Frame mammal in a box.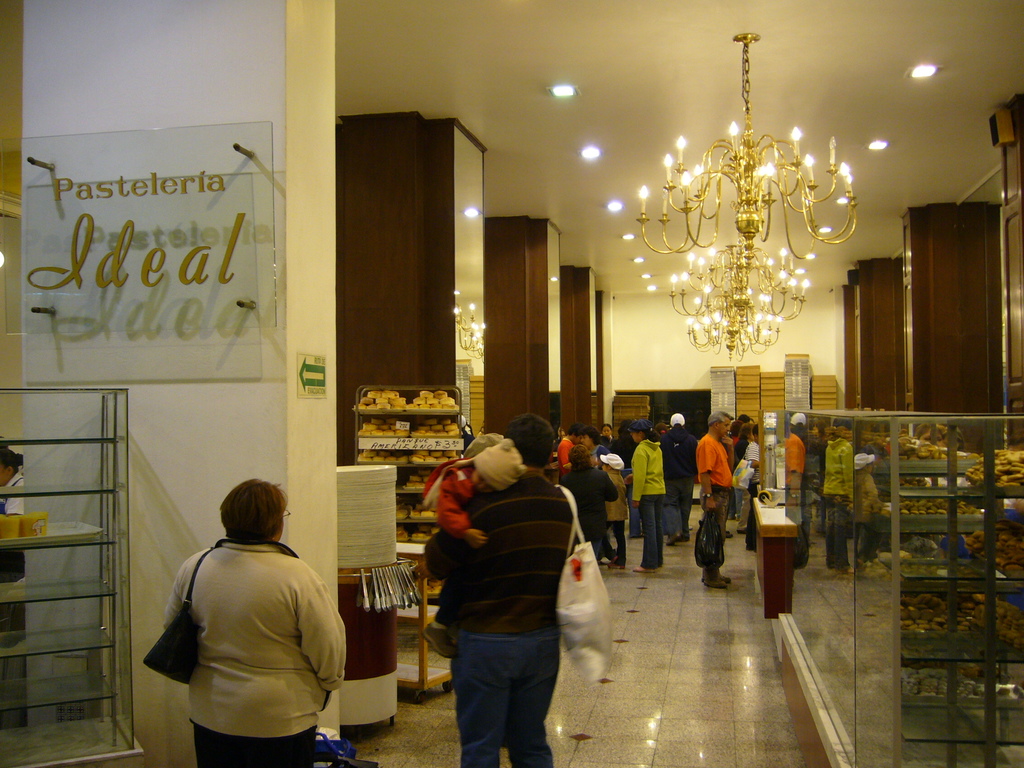
(431,431,525,537).
